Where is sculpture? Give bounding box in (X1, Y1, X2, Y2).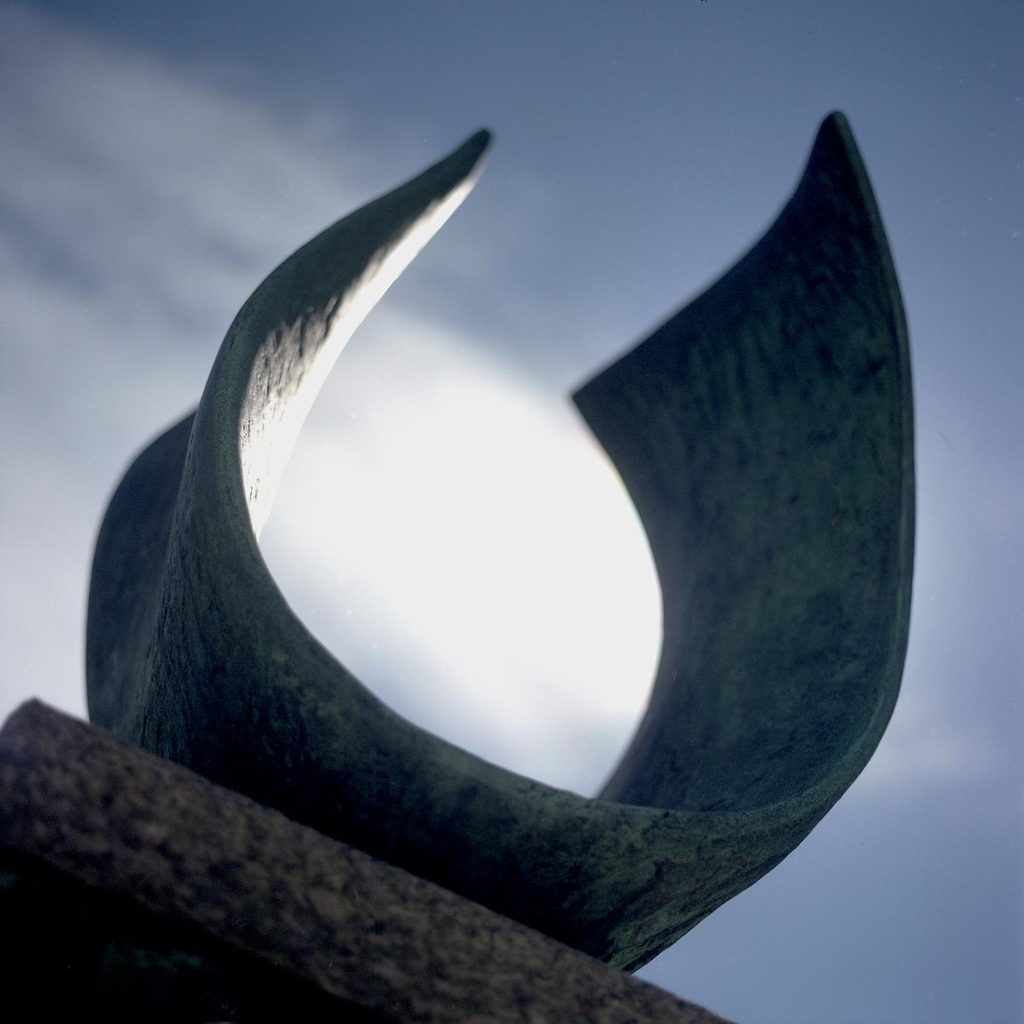
(70, 12, 931, 968).
